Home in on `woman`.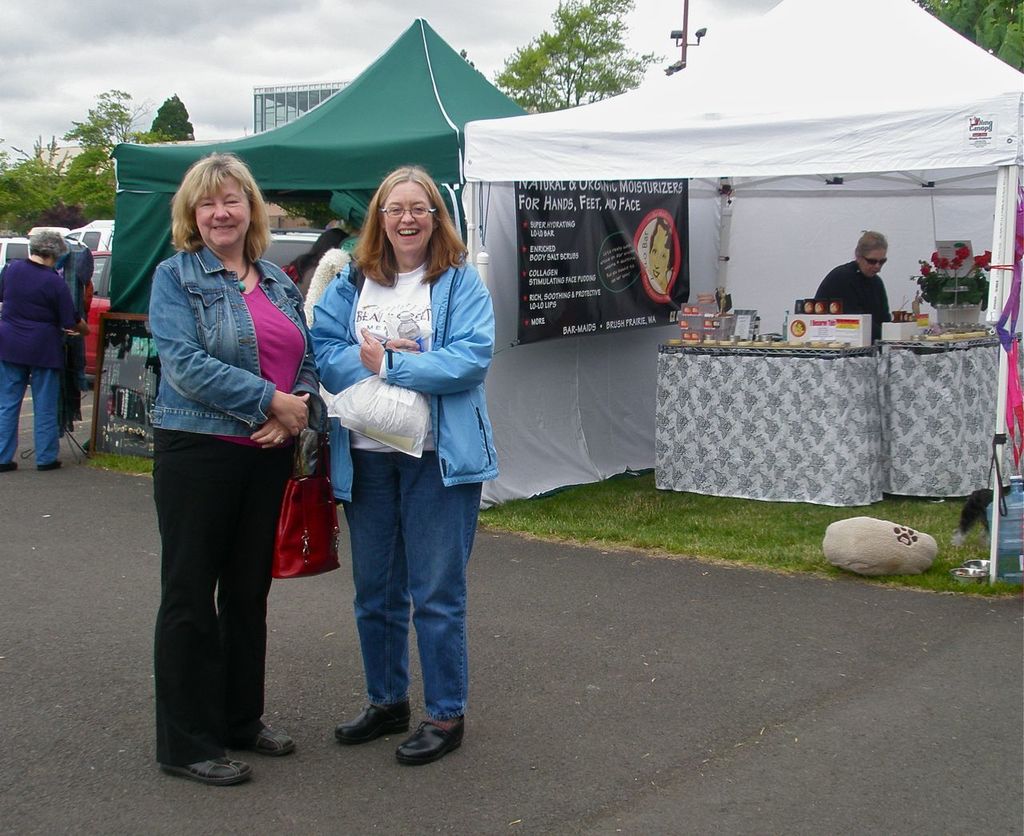
Homed in at [left=810, top=228, right=896, bottom=338].
